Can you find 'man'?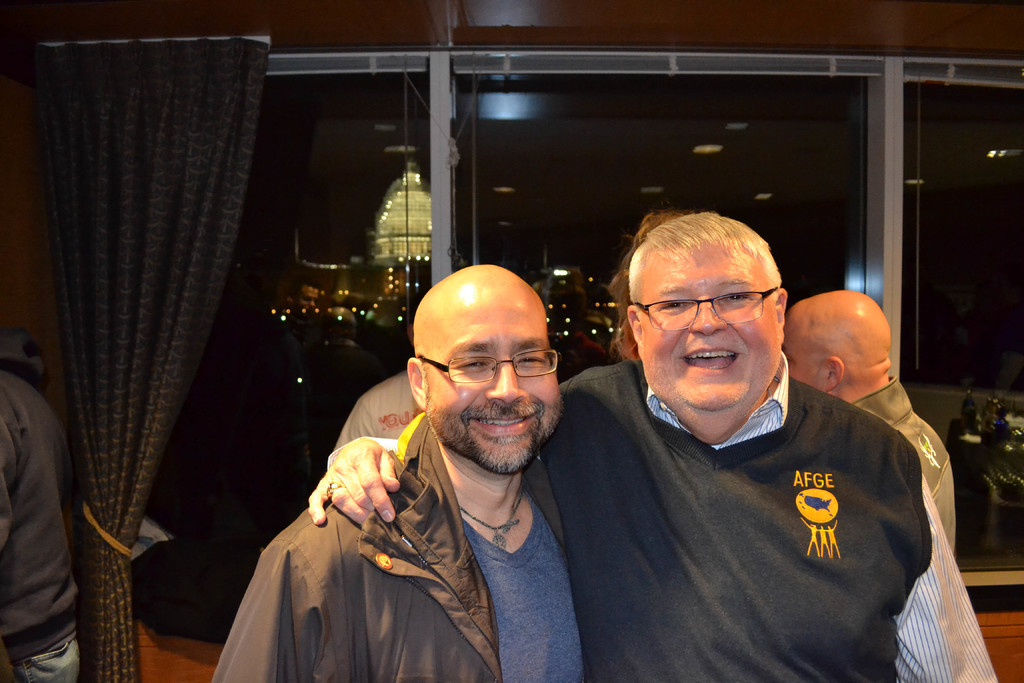
Yes, bounding box: x1=780, y1=290, x2=956, y2=558.
